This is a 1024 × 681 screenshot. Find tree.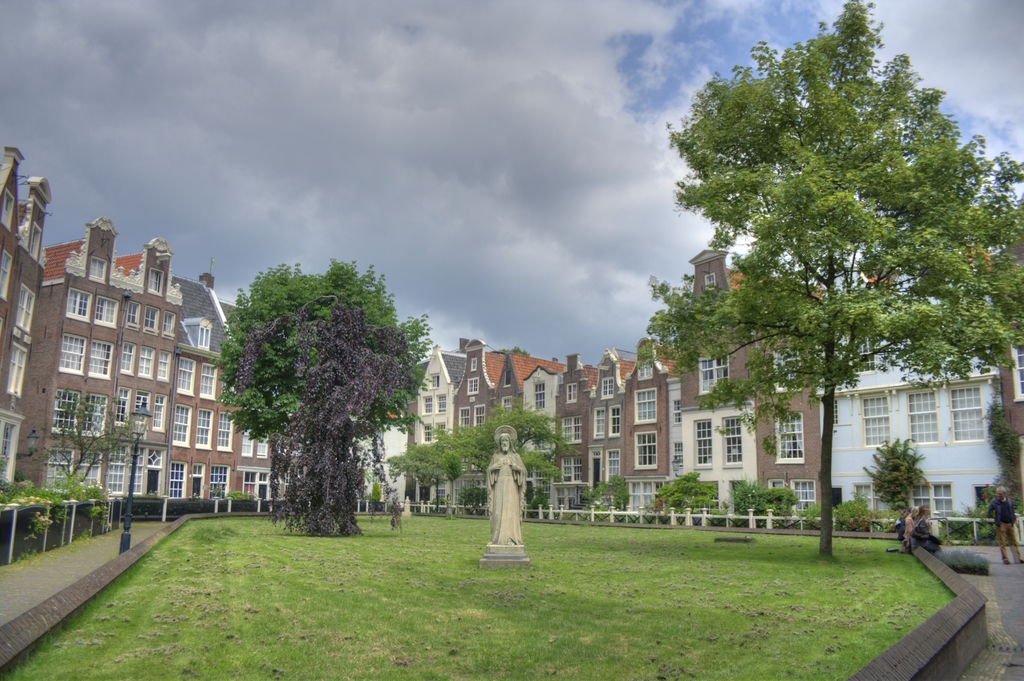
Bounding box: bbox=[374, 438, 467, 514].
